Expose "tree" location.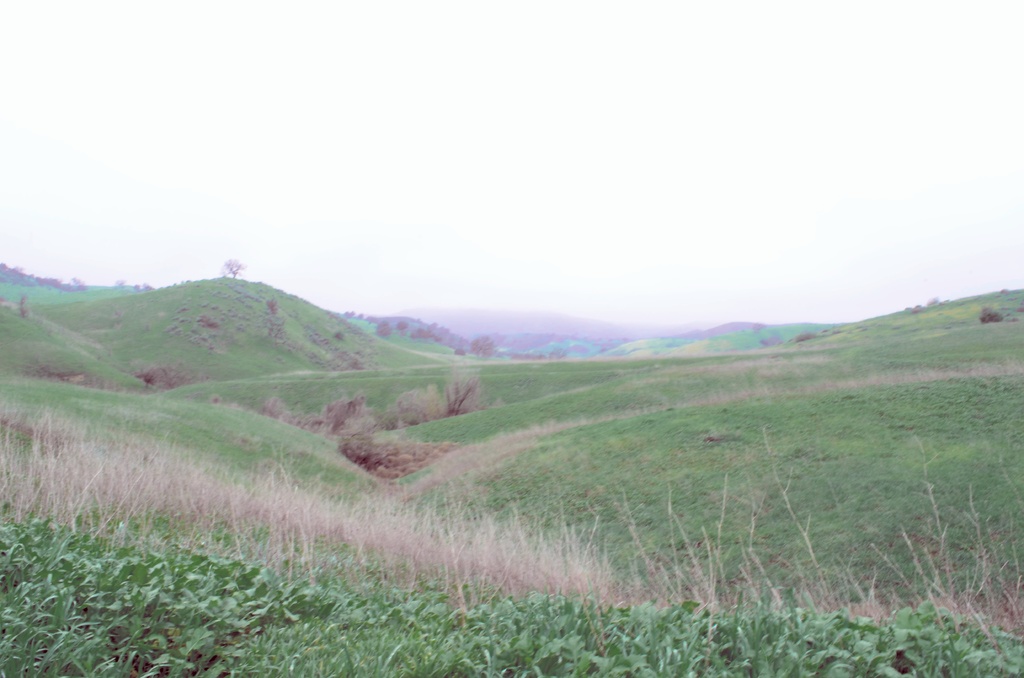
Exposed at box(467, 332, 496, 358).
